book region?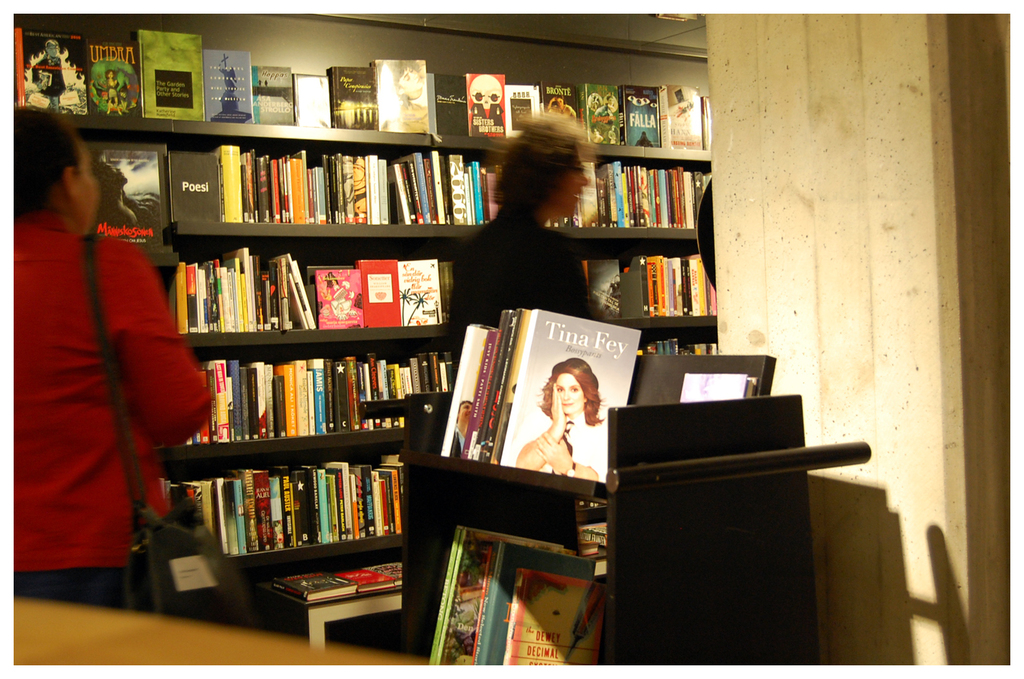
[582,84,629,150]
